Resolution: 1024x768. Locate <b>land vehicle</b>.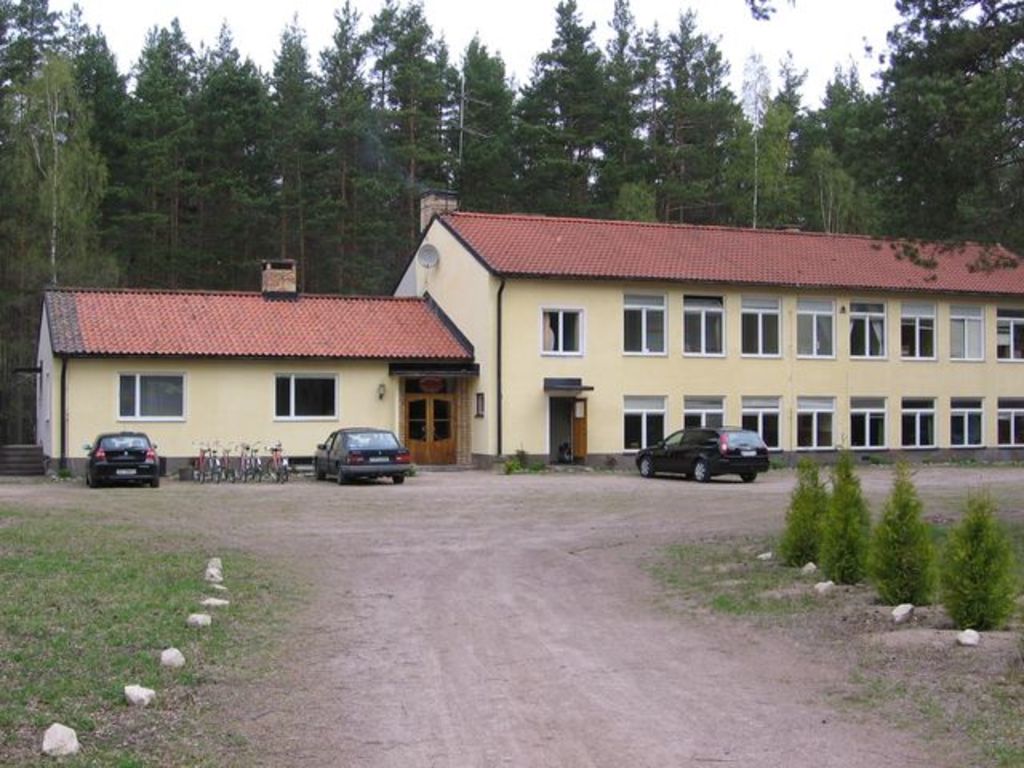
<region>640, 427, 776, 483</region>.
